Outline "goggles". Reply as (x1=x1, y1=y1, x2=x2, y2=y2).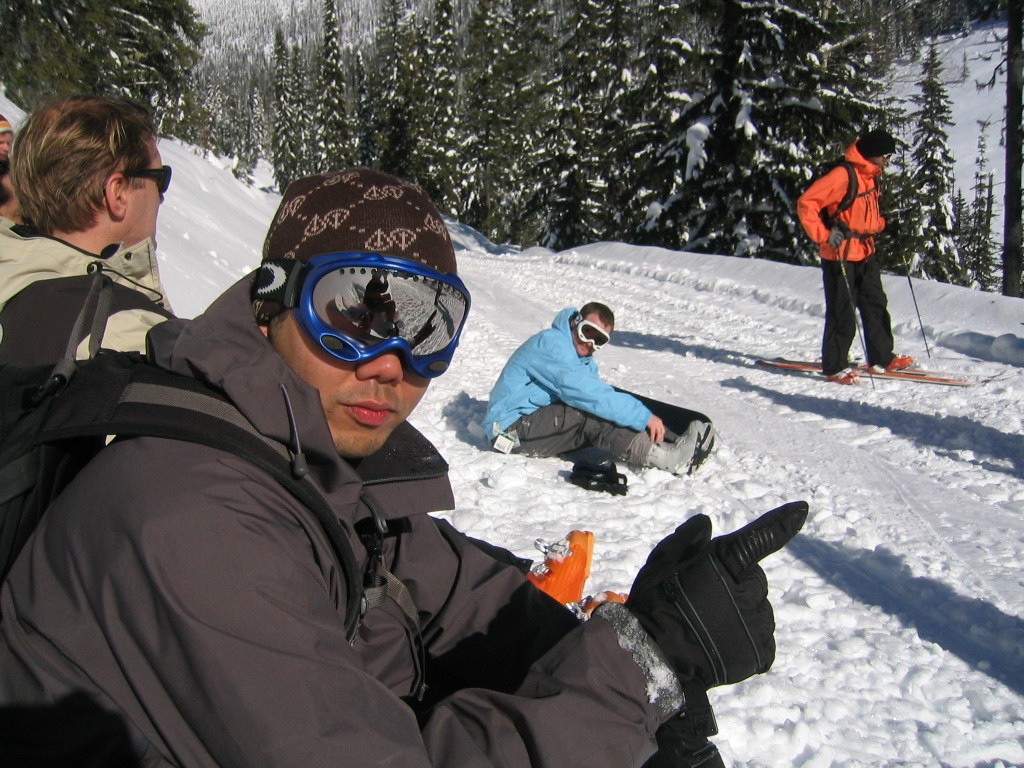
(x1=256, y1=231, x2=485, y2=381).
